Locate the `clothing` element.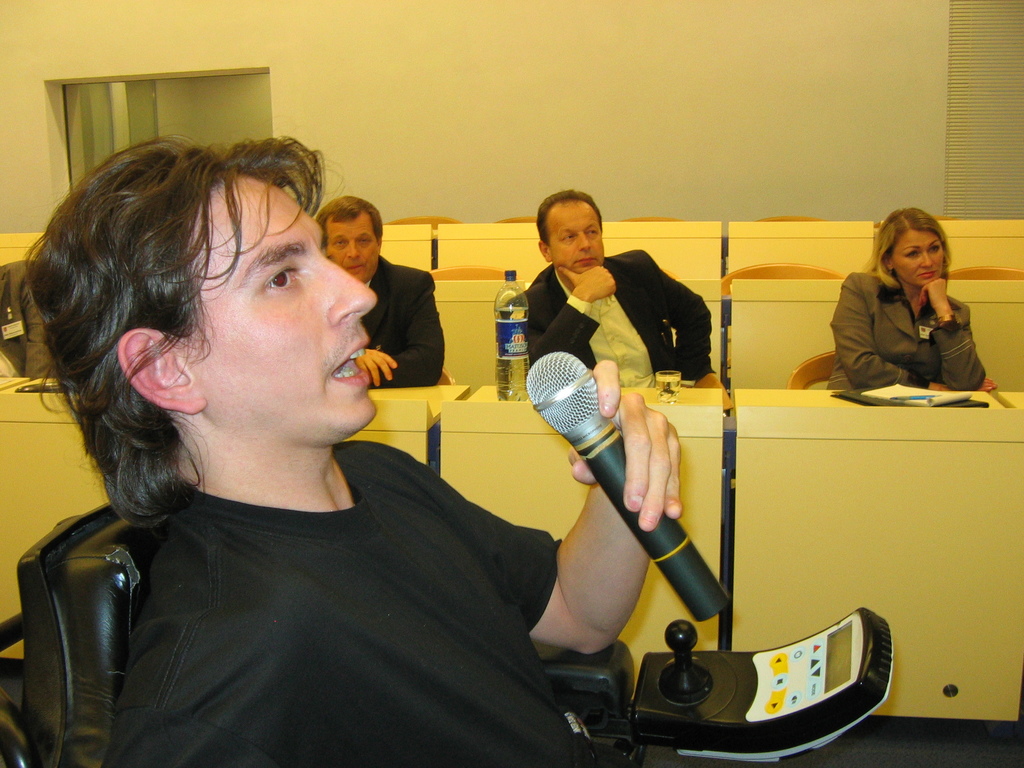
Element bbox: [358, 255, 445, 385].
